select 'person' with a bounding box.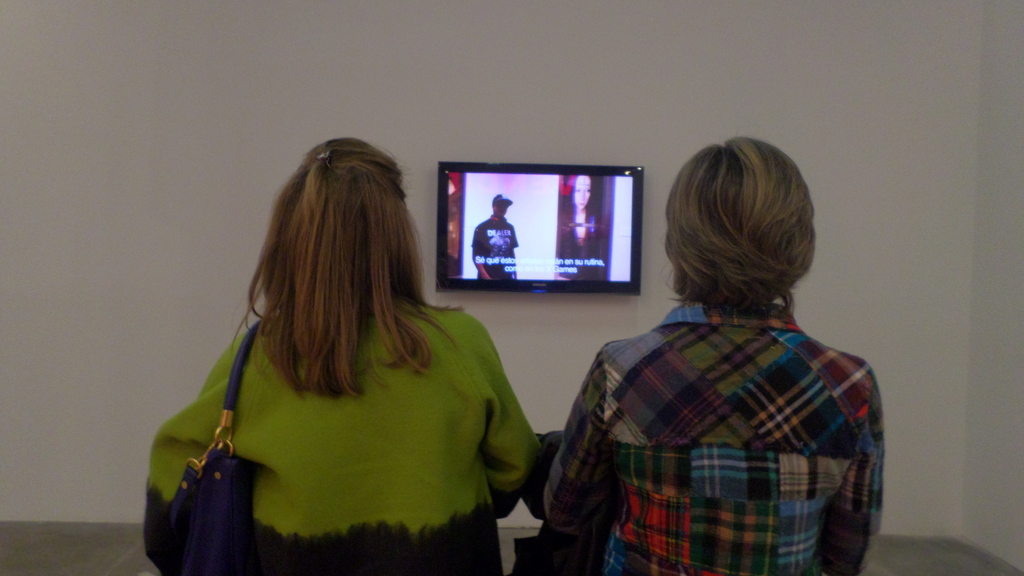
563 177 618 277.
